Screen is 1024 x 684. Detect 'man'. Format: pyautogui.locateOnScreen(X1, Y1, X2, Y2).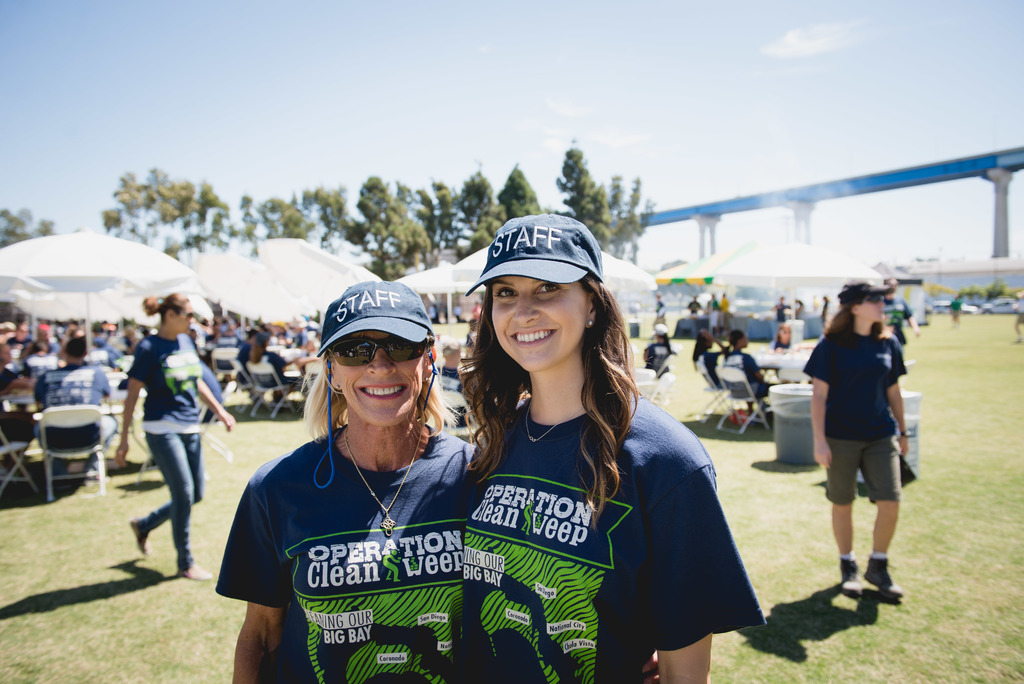
pyautogui.locateOnScreen(772, 295, 791, 331).
